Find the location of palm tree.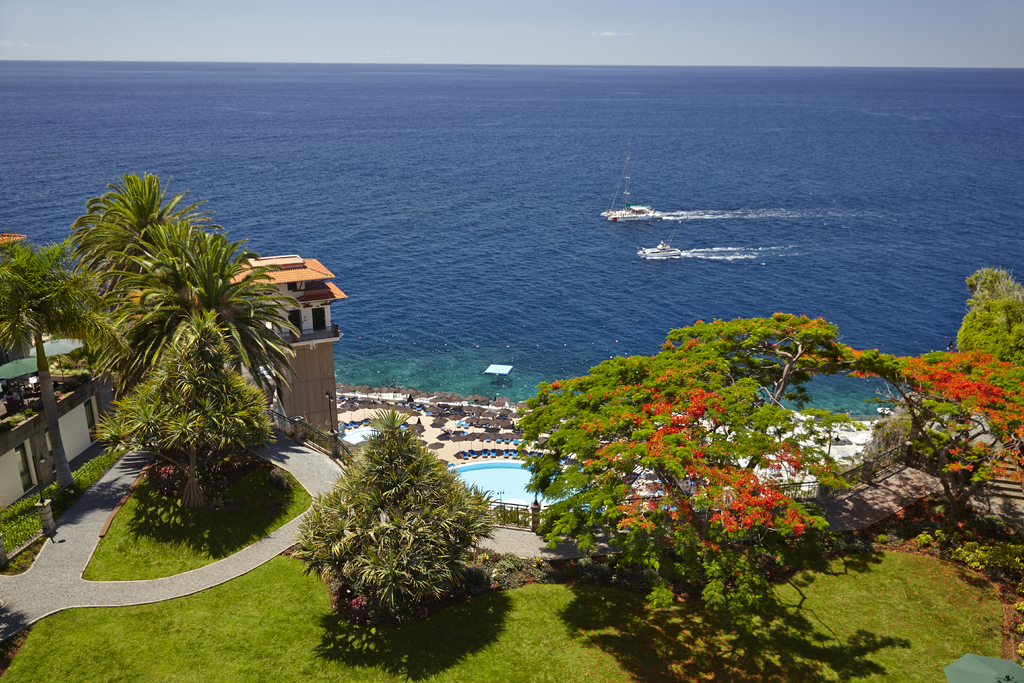
Location: (left=96, top=211, right=251, bottom=419).
